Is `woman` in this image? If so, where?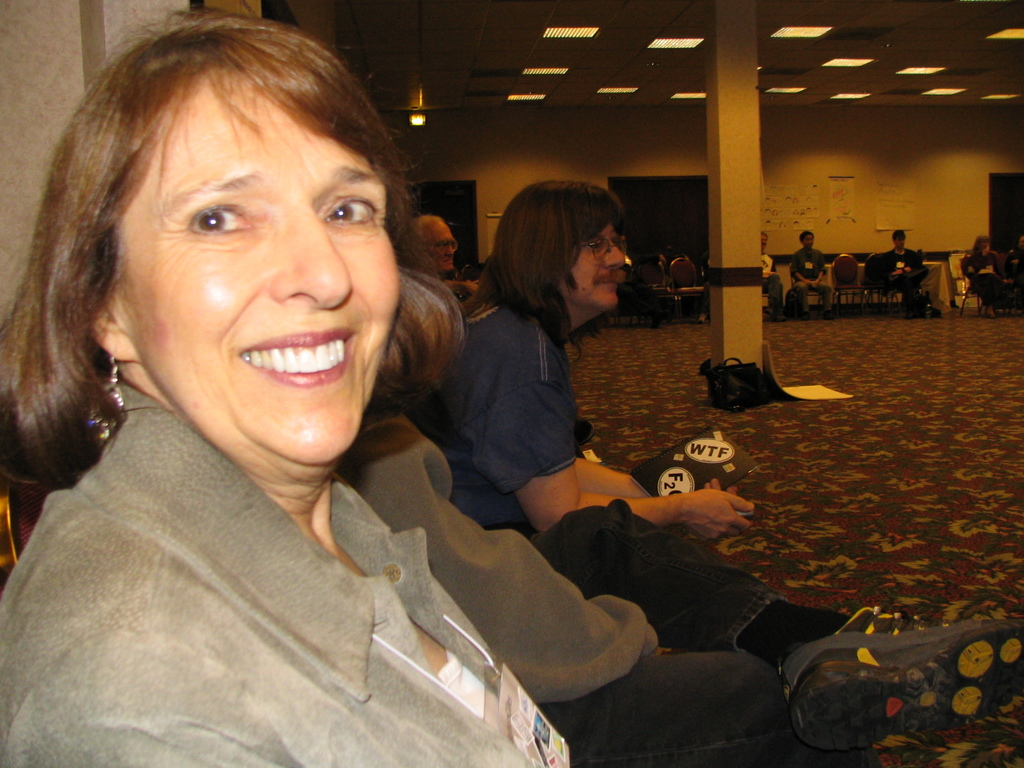
Yes, at bbox=(0, 3, 570, 767).
